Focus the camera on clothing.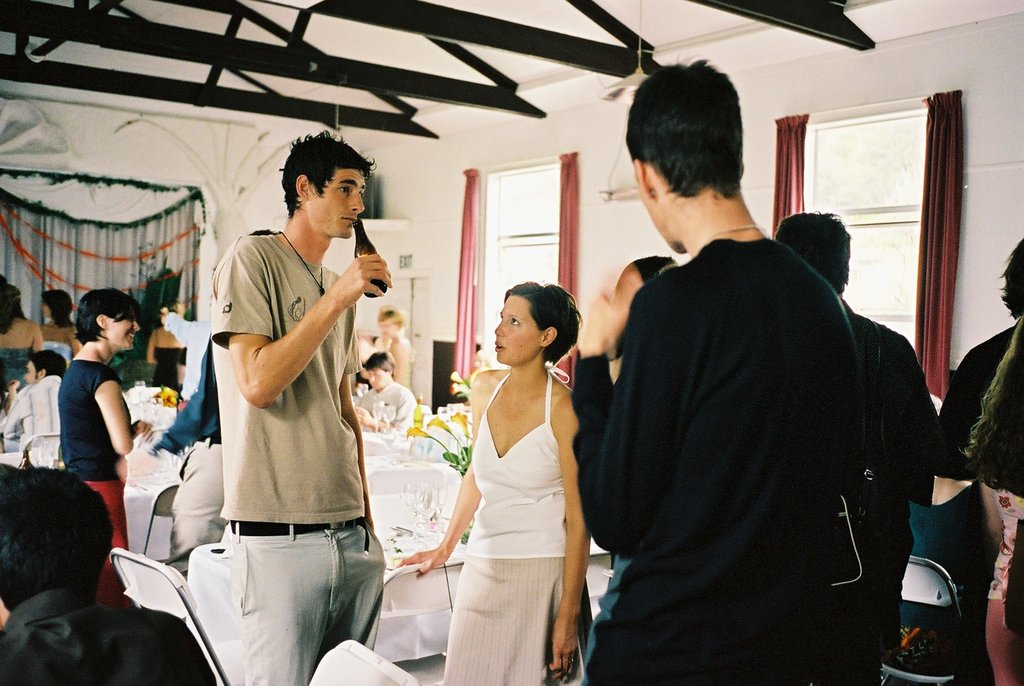
Focus region: 35:338:75:365.
